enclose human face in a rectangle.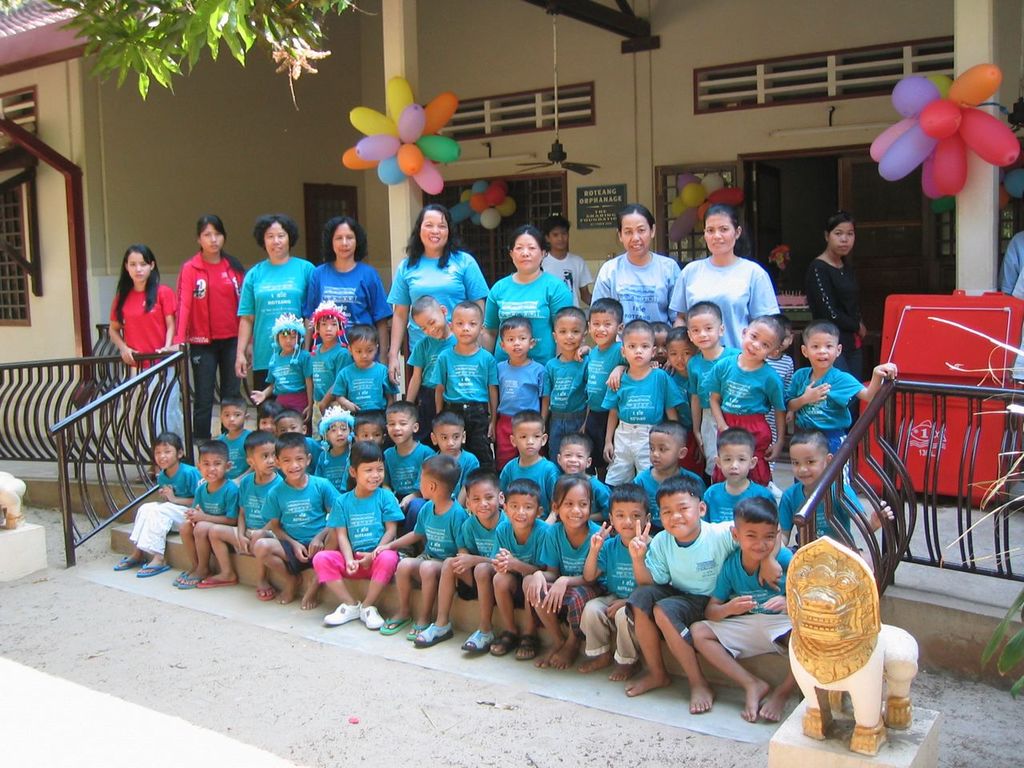
box=[199, 222, 226, 251].
